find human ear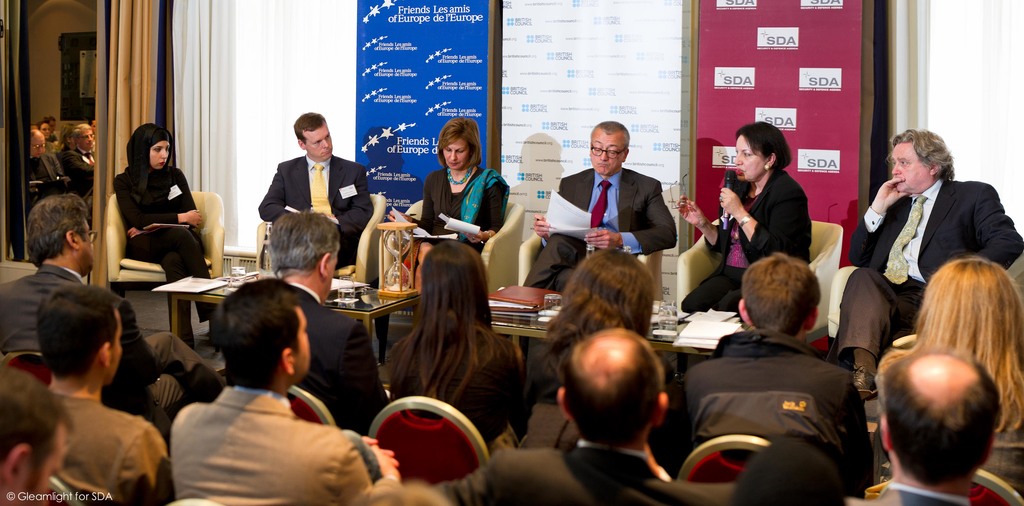
<bbox>929, 163, 939, 174</bbox>
